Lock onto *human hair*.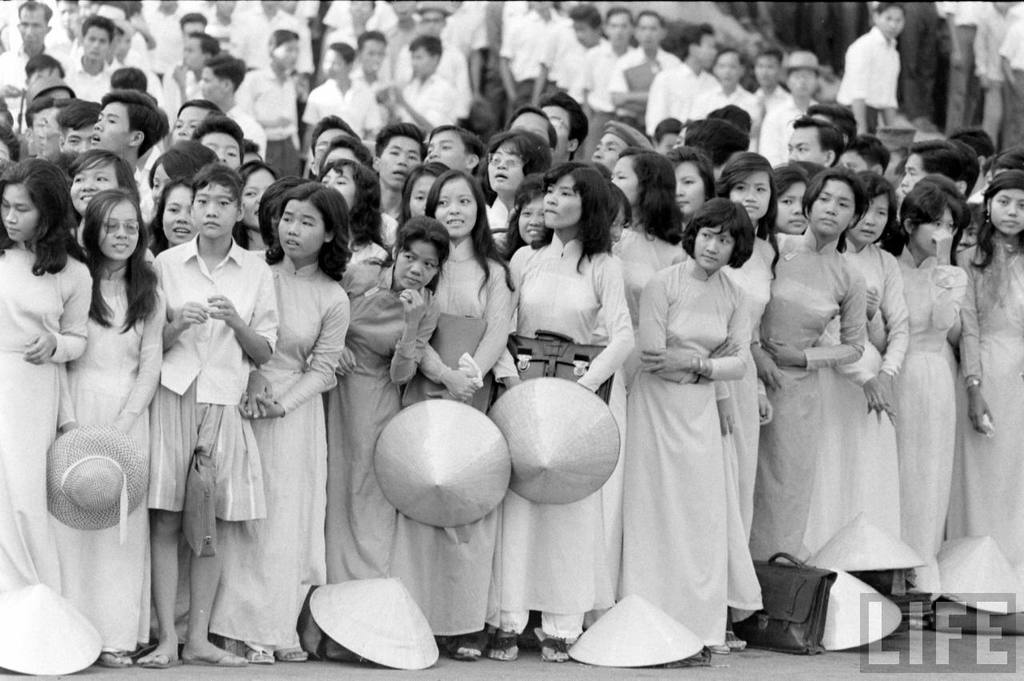
Locked: 68,145,139,217.
